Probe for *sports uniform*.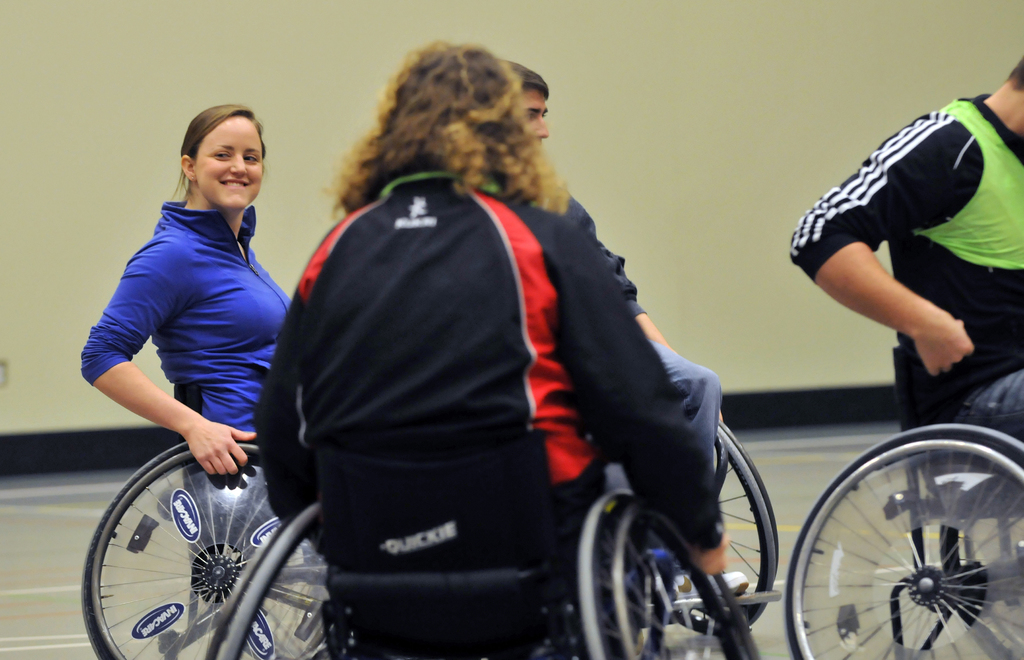
Probe result: bbox(792, 88, 1023, 453).
